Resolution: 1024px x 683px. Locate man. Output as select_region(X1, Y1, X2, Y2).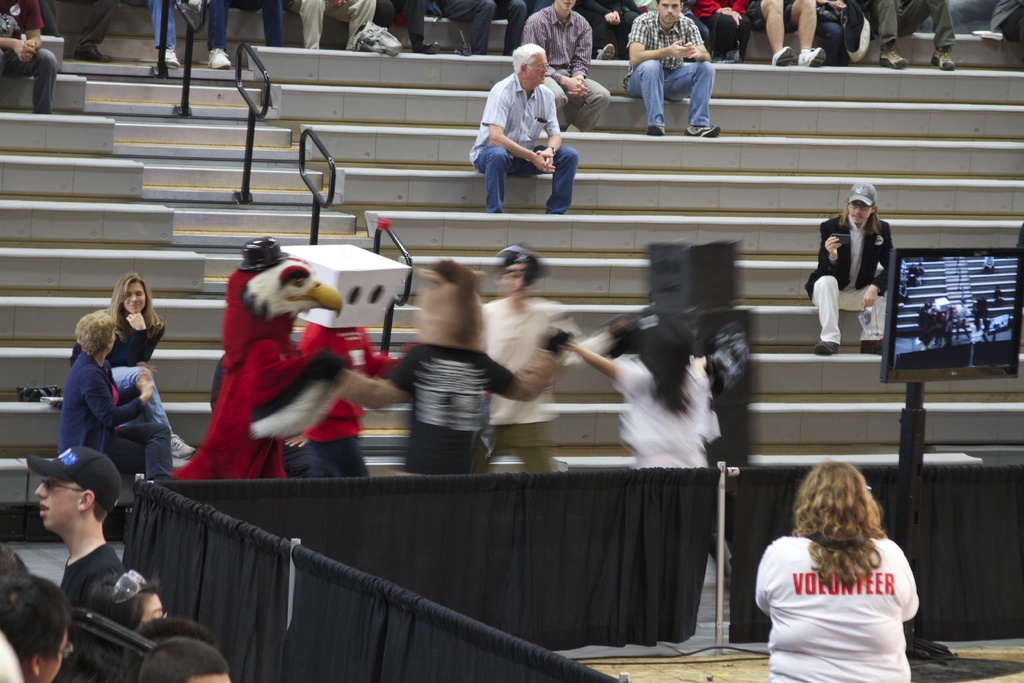
select_region(740, 0, 830, 64).
